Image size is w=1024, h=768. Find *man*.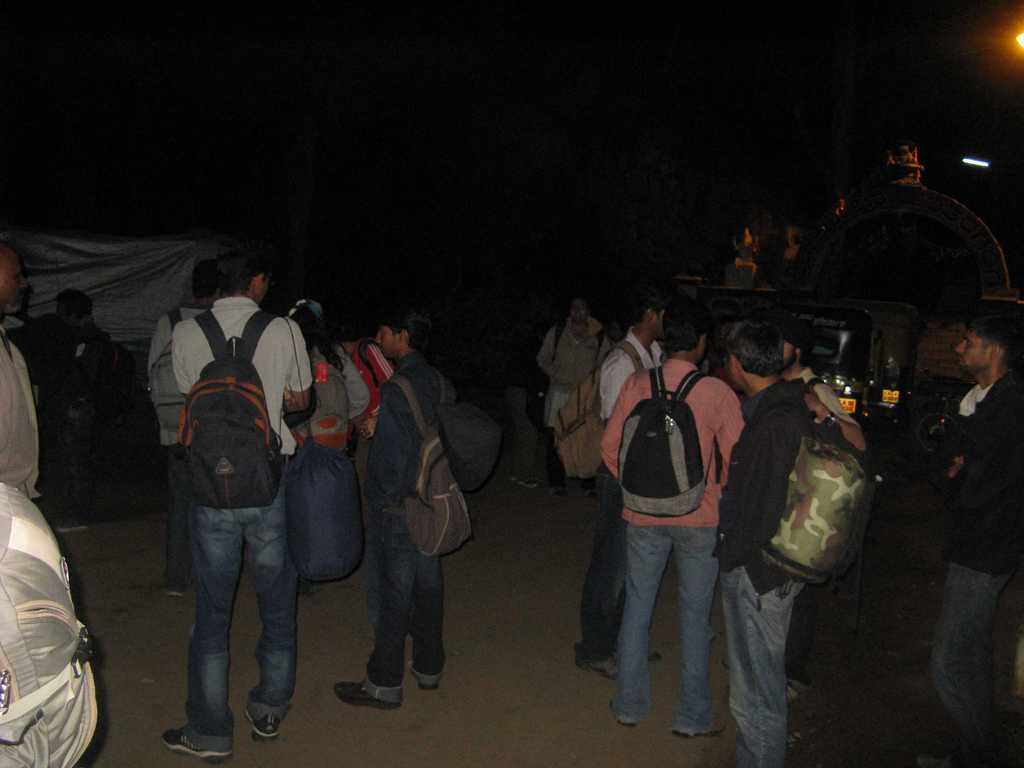
0:241:46:499.
